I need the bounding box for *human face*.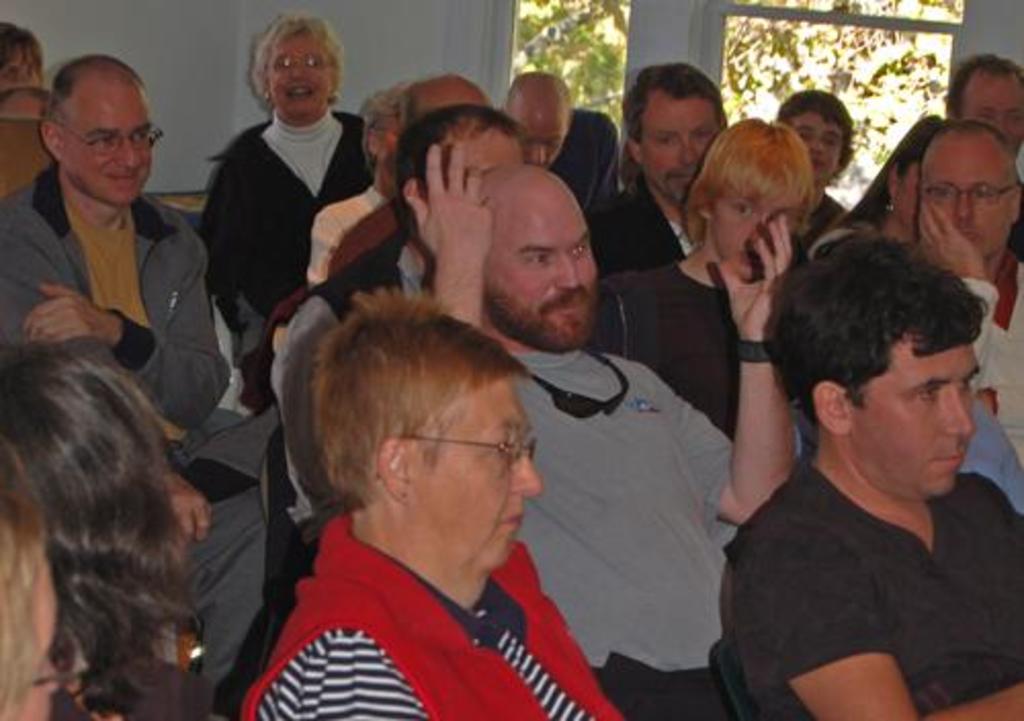
Here it is: left=483, top=186, right=596, bottom=344.
